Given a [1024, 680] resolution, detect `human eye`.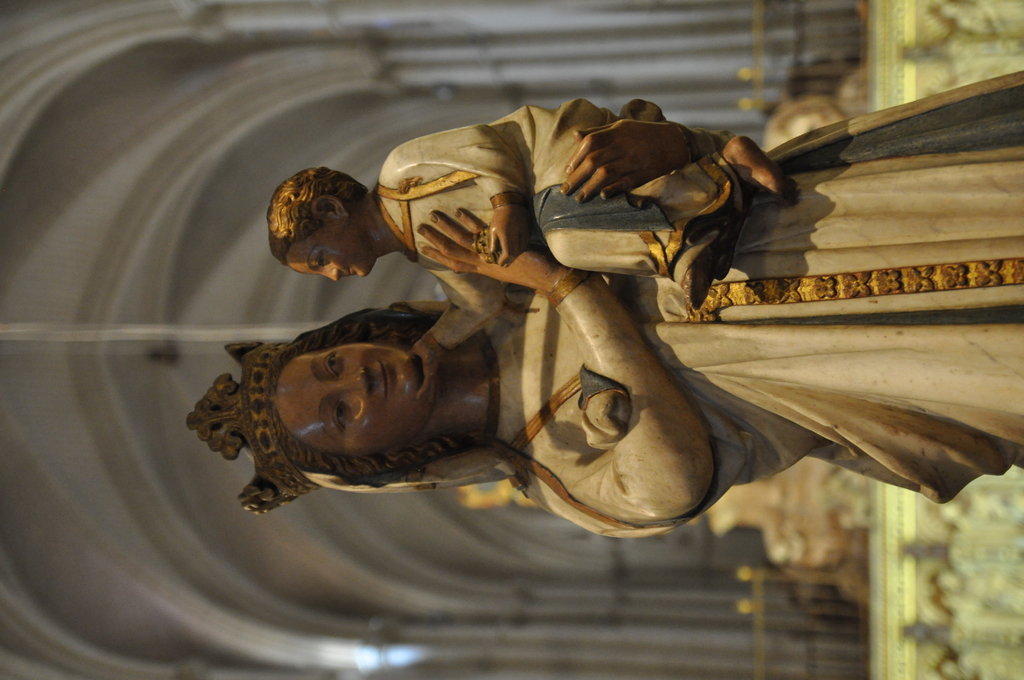
detection(312, 249, 329, 268).
